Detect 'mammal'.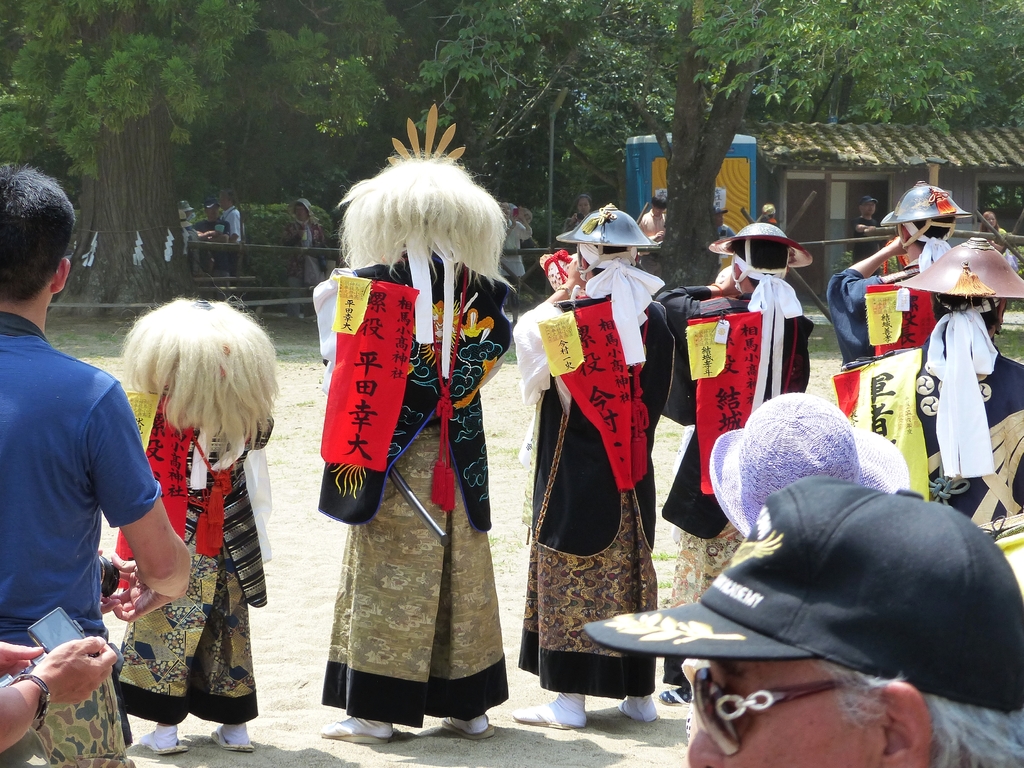
Detected at bbox=[853, 195, 886, 275].
